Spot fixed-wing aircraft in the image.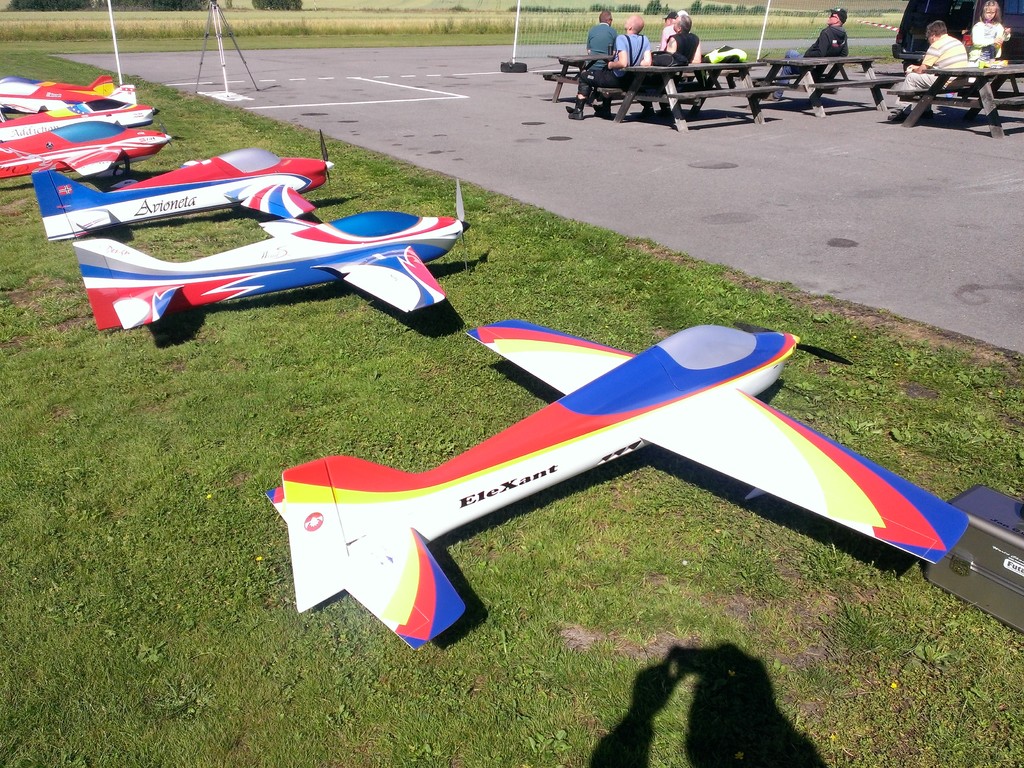
fixed-wing aircraft found at [left=0, top=76, right=121, bottom=113].
